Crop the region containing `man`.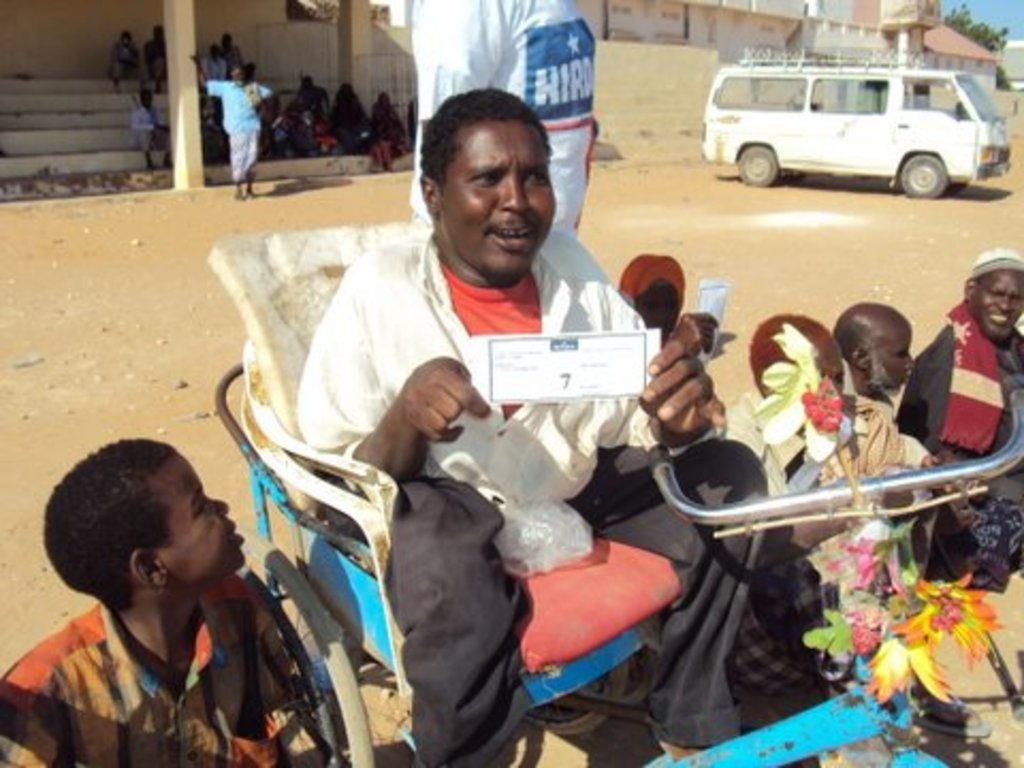
Crop region: x1=725, y1=311, x2=983, y2=745.
